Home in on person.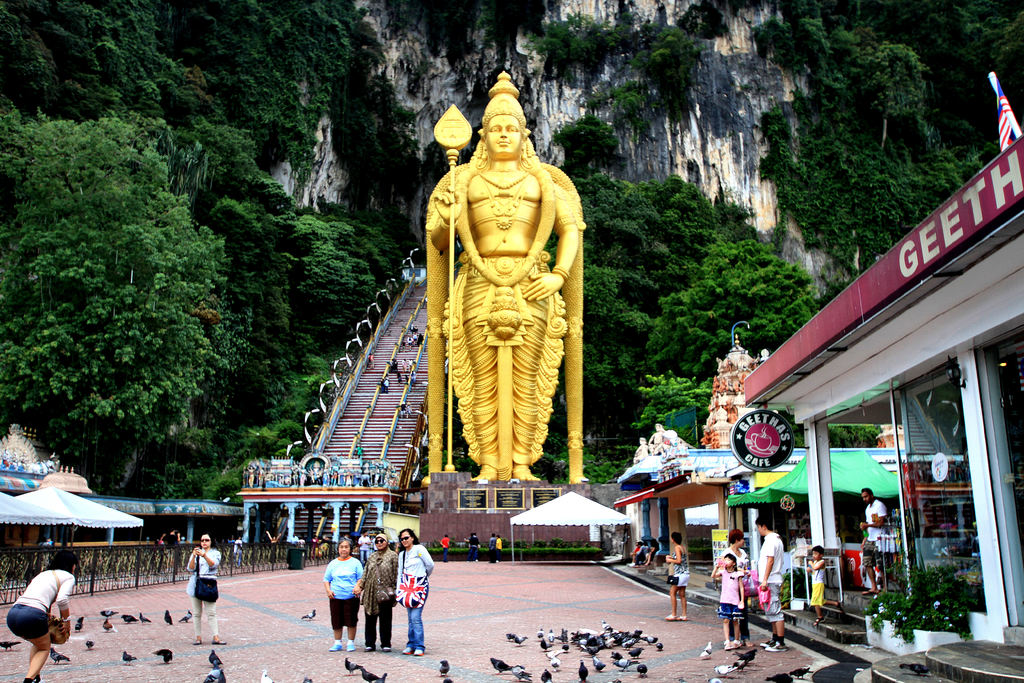
Homed in at Rect(4, 552, 80, 678).
